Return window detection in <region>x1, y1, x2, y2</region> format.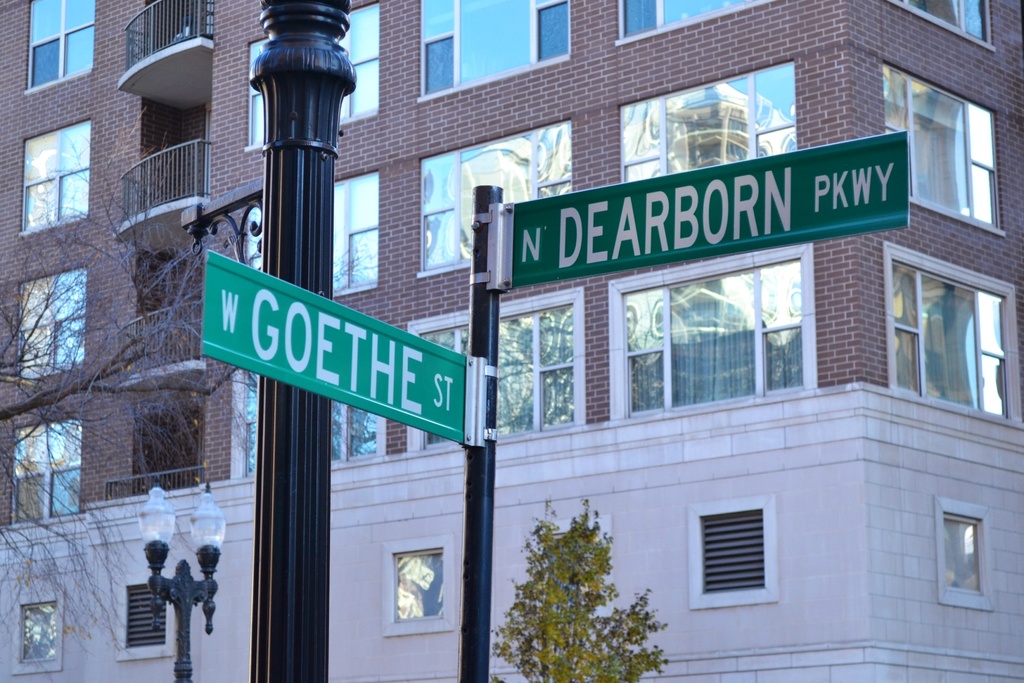
<region>326, 165, 378, 299</region>.
